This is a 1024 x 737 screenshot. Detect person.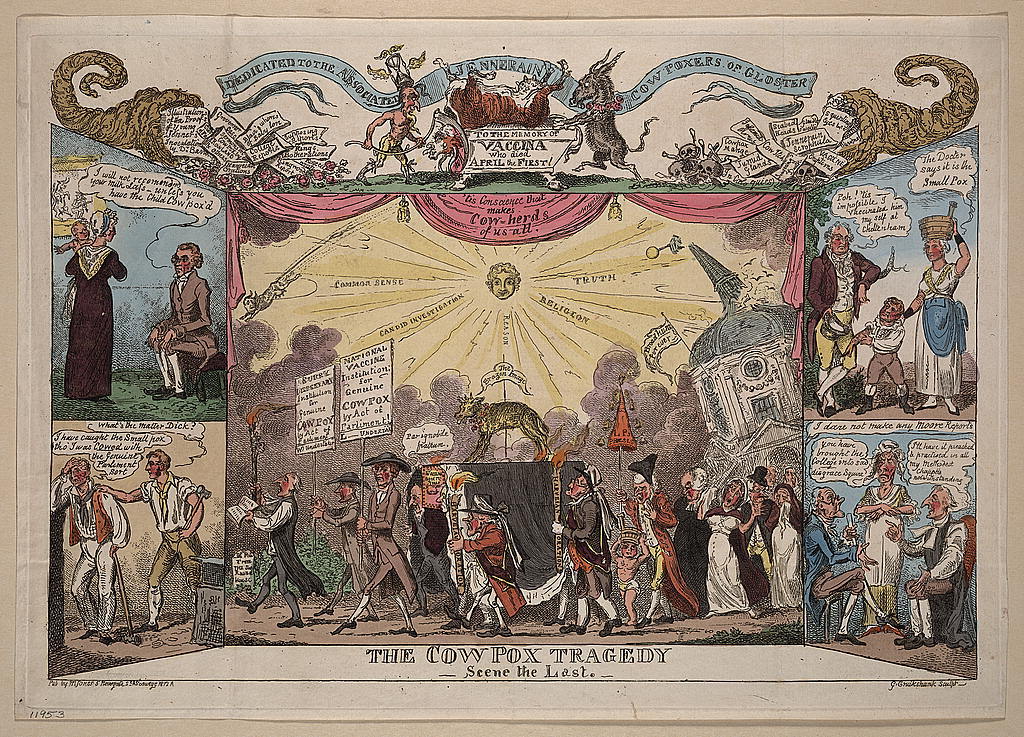
bbox=[842, 297, 922, 422].
